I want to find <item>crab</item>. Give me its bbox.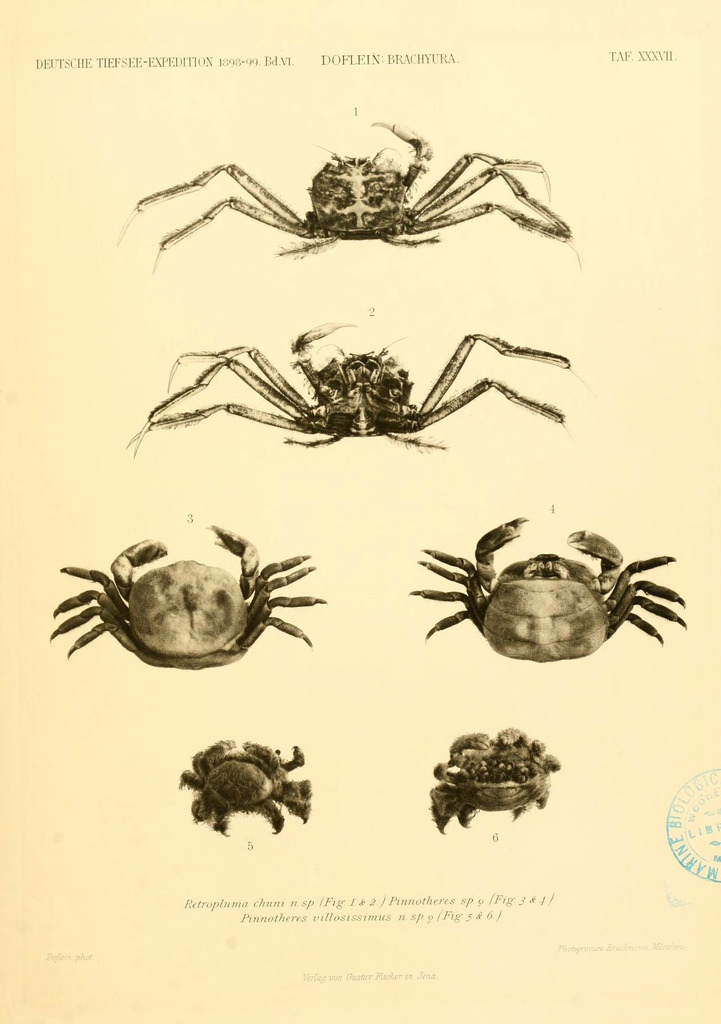
112 120 585 273.
